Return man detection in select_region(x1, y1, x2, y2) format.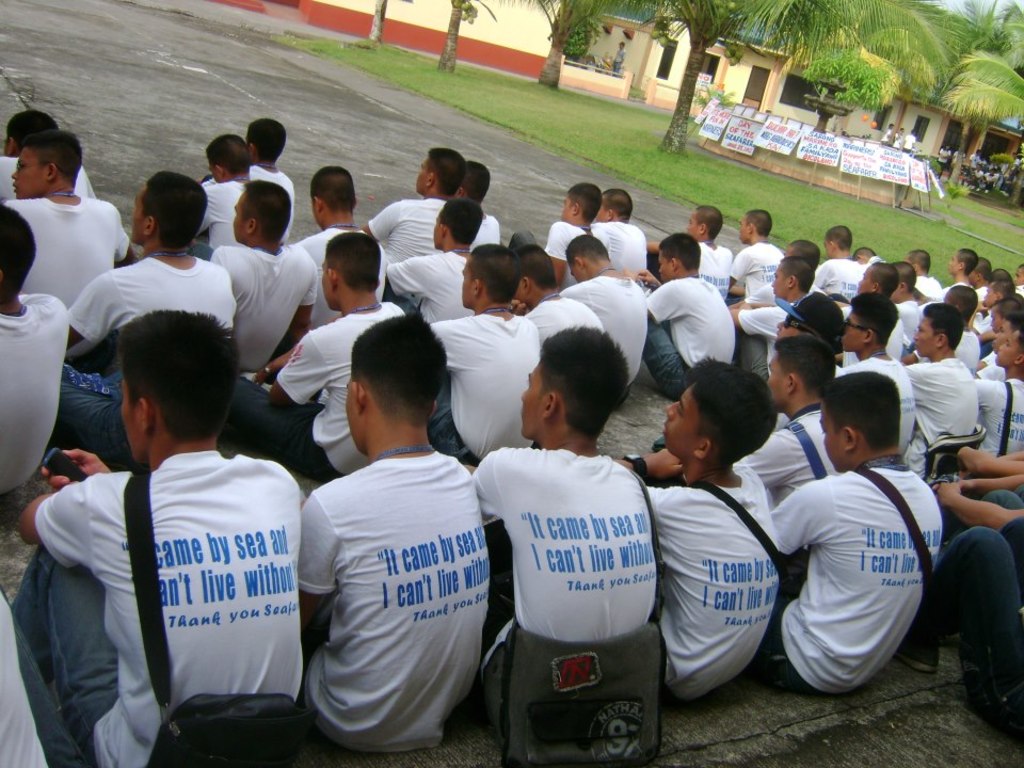
select_region(459, 161, 502, 247).
